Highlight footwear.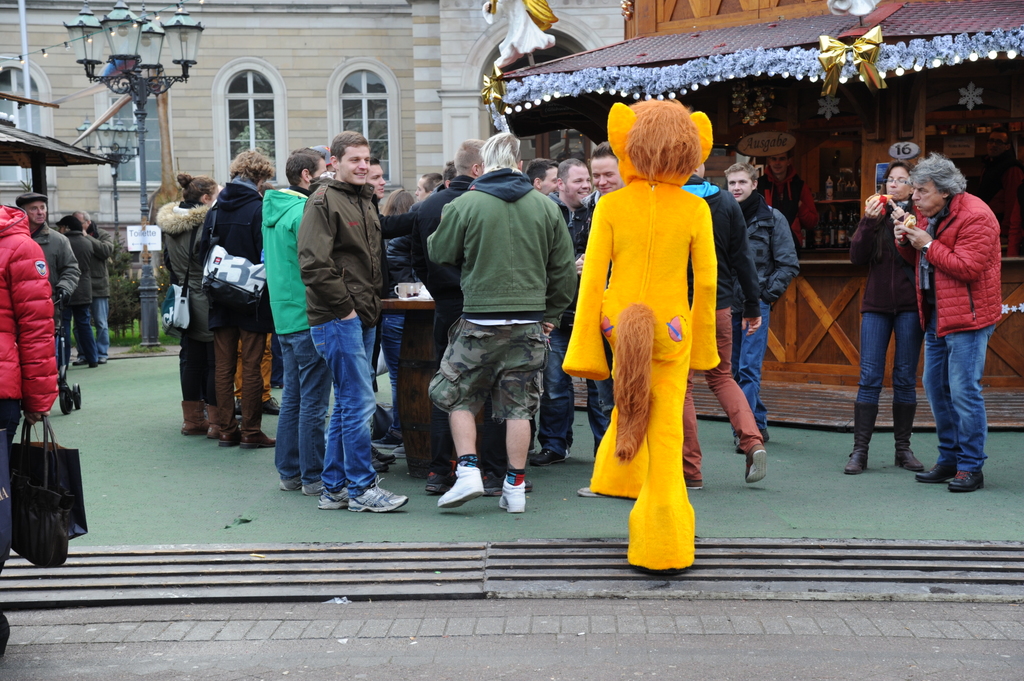
Highlighted region: 391 424 408 447.
